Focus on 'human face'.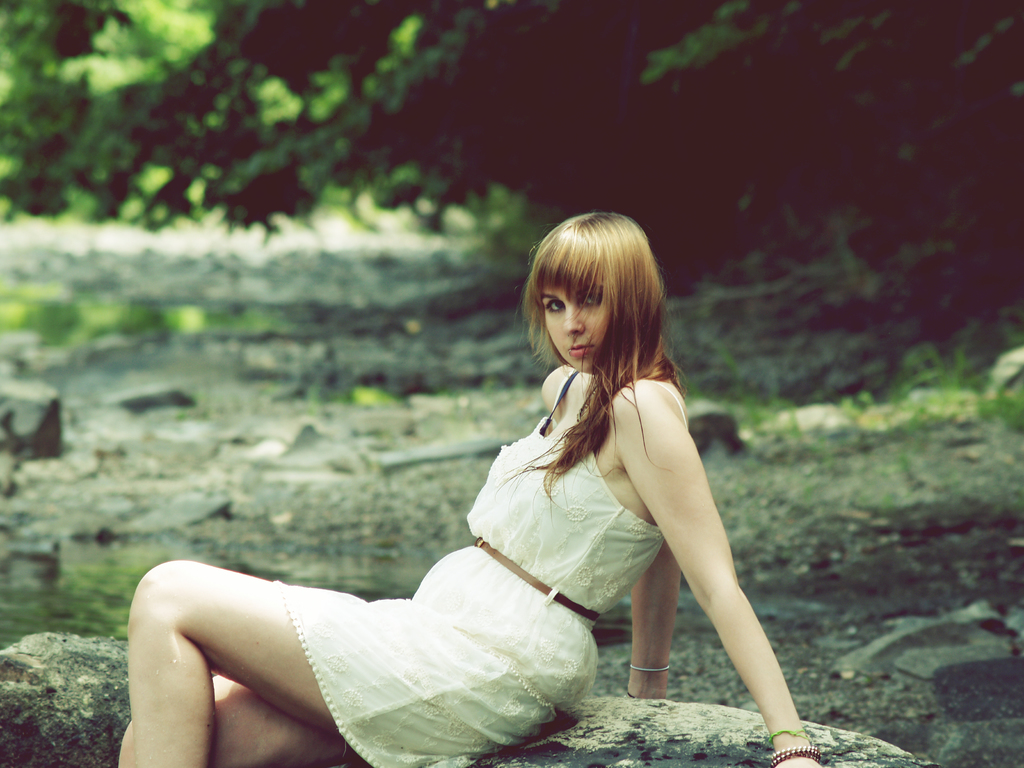
Focused at <region>540, 276, 610, 374</region>.
